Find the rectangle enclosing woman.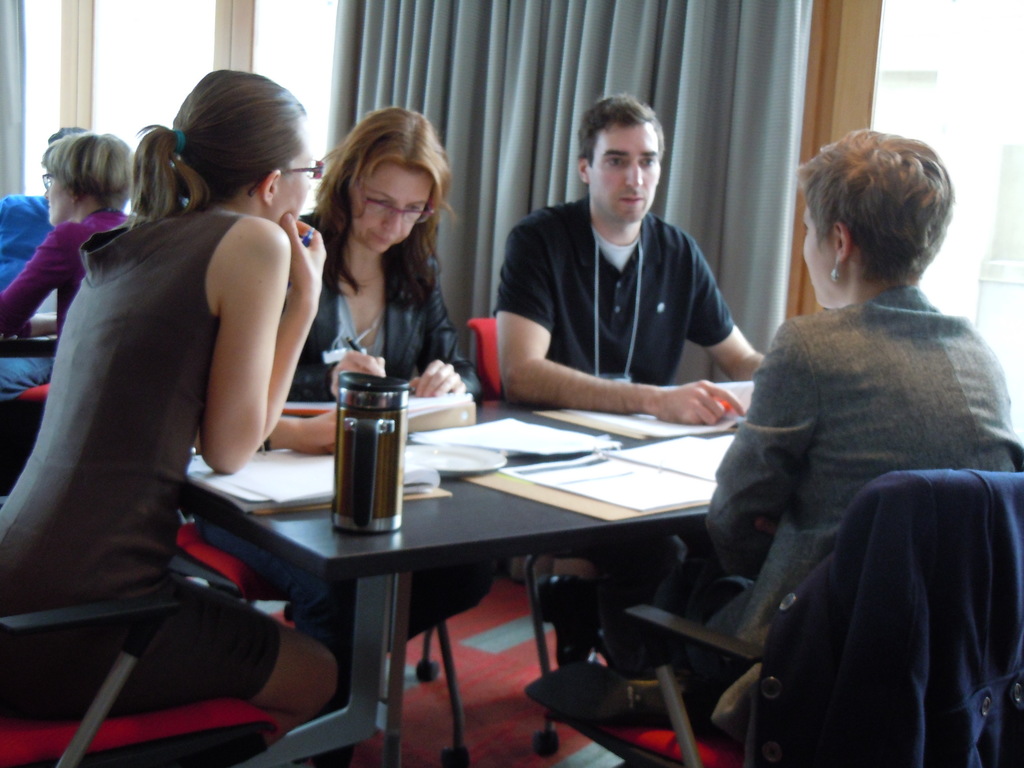
locate(26, 65, 322, 702).
